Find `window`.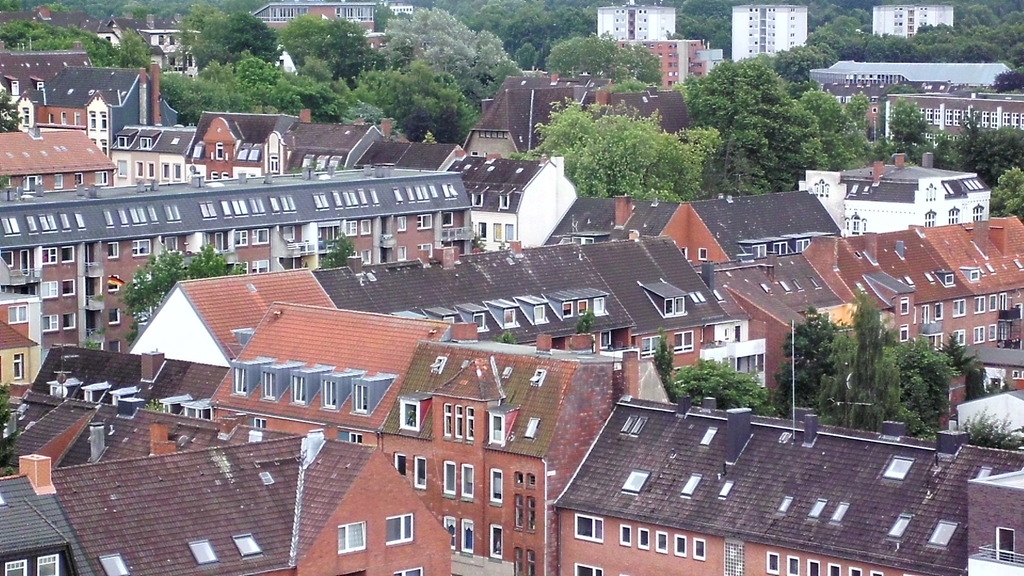
[893,516,907,539].
